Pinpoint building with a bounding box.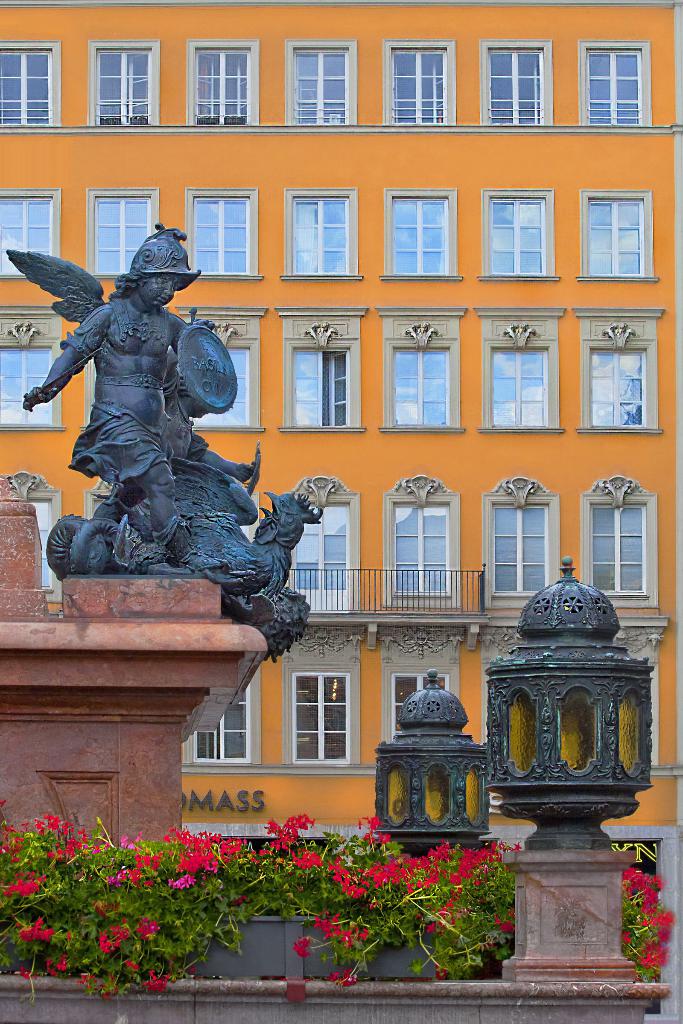
0, 4, 682, 834.
